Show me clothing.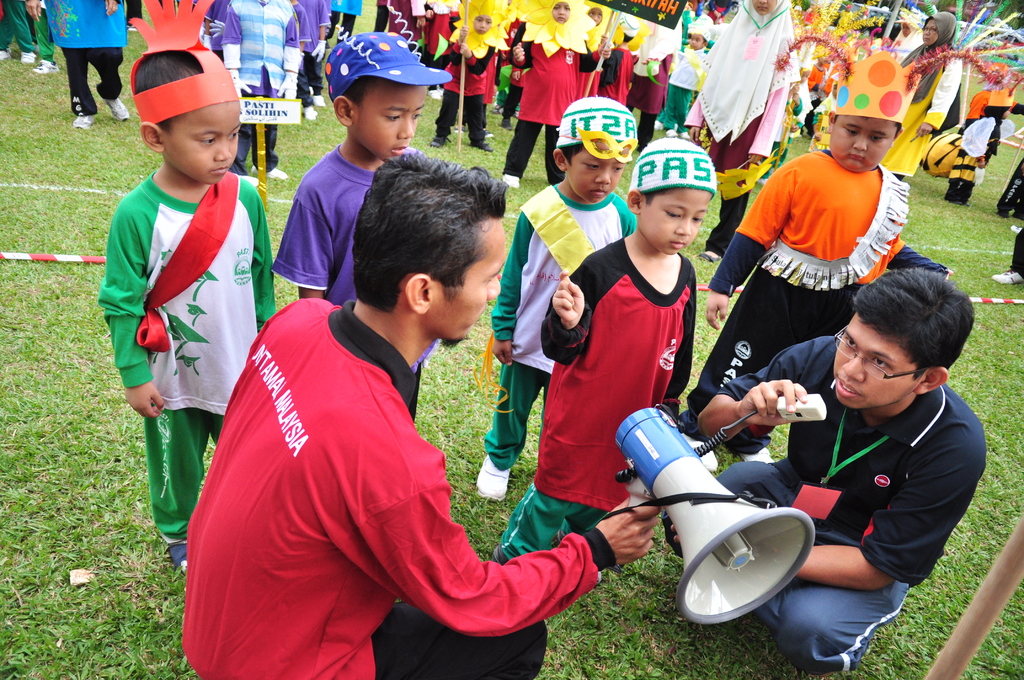
clothing is here: locate(682, 0, 797, 261).
